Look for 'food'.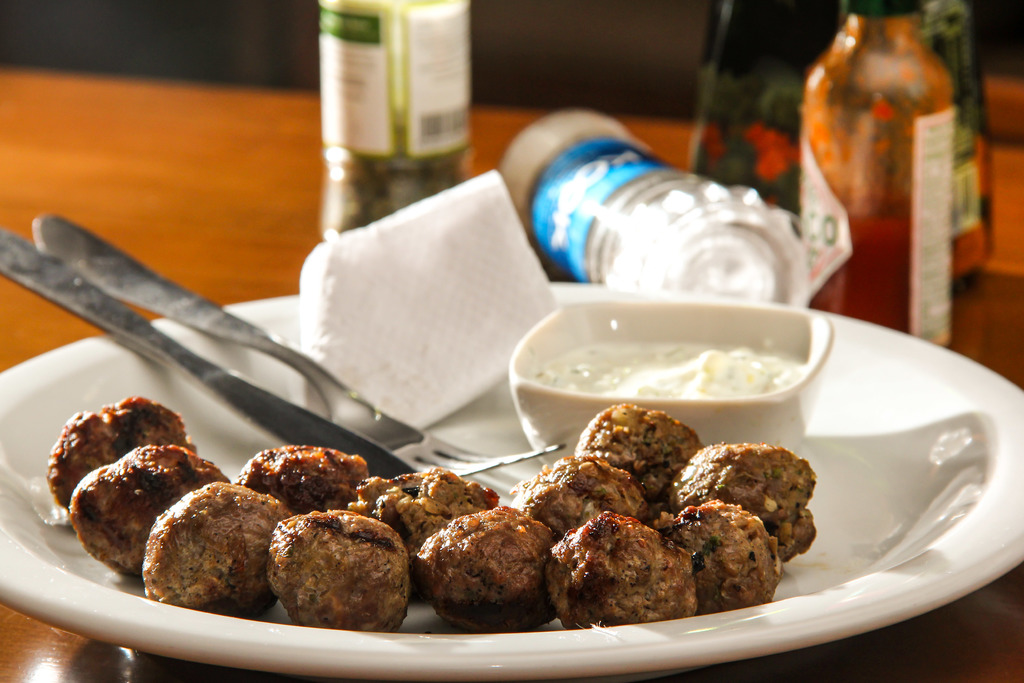
Found: 145:499:268:612.
